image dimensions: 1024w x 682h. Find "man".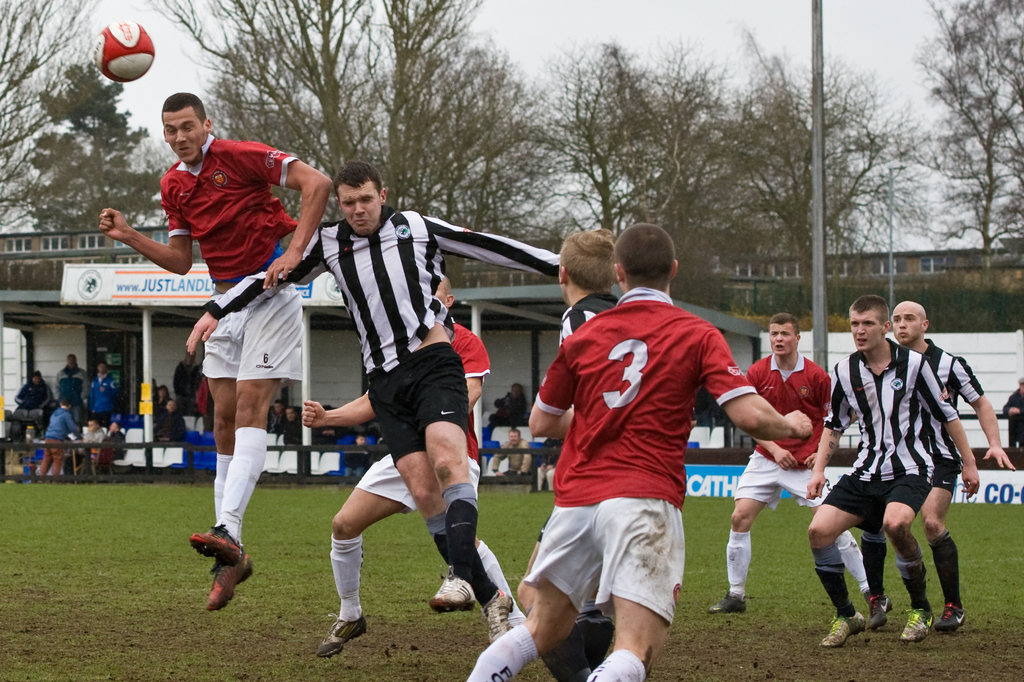
bbox=(515, 225, 619, 678).
